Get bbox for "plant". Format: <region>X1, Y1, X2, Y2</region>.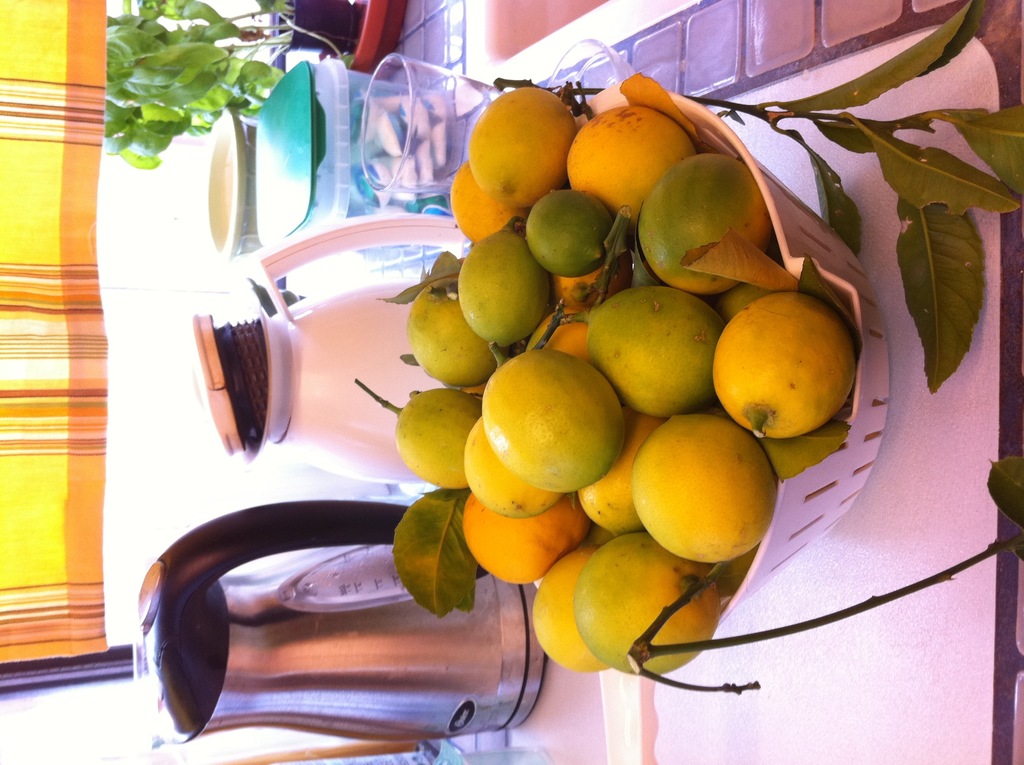
<region>504, 3, 1023, 398</region>.
